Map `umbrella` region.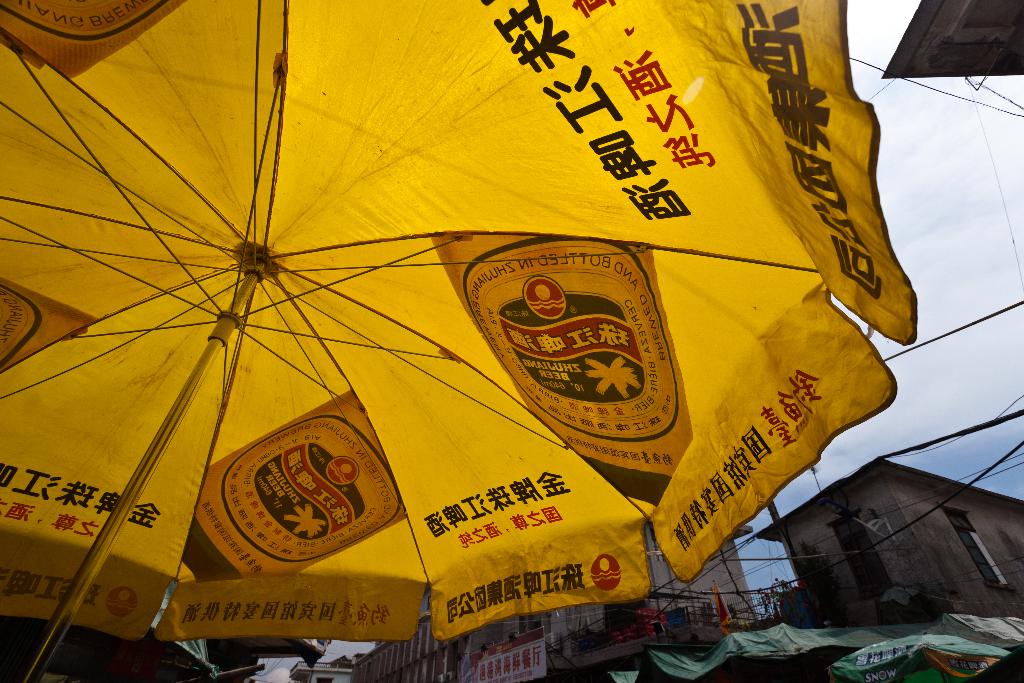
Mapped to 822, 633, 1013, 682.
